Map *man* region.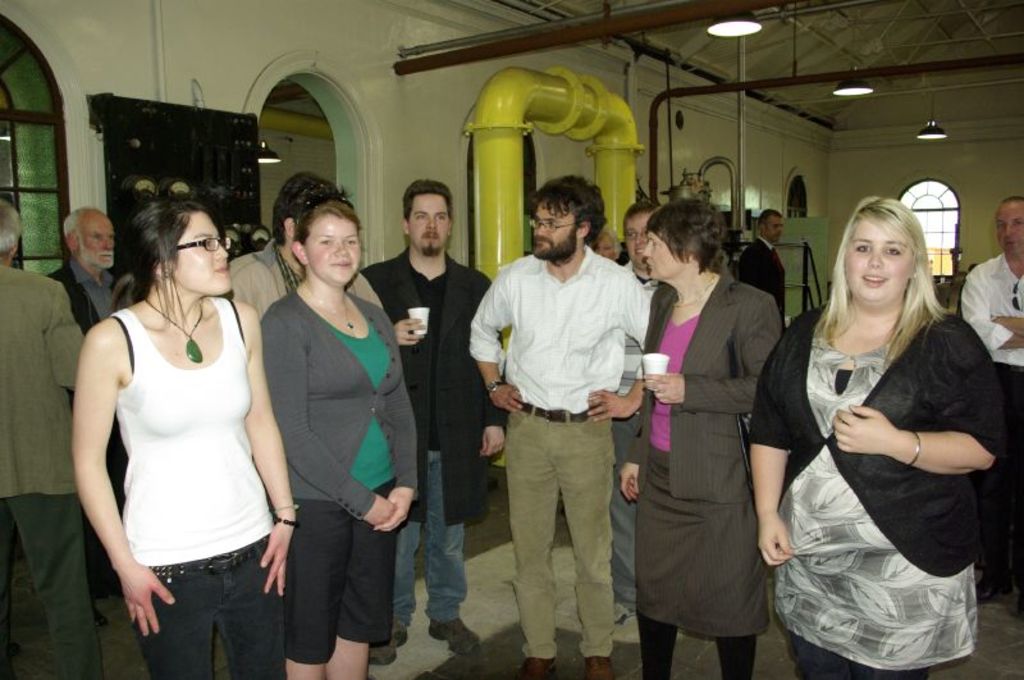
Mapped to {"left": 960, "top": 193, "right": 1023, "bottom": 603}.
